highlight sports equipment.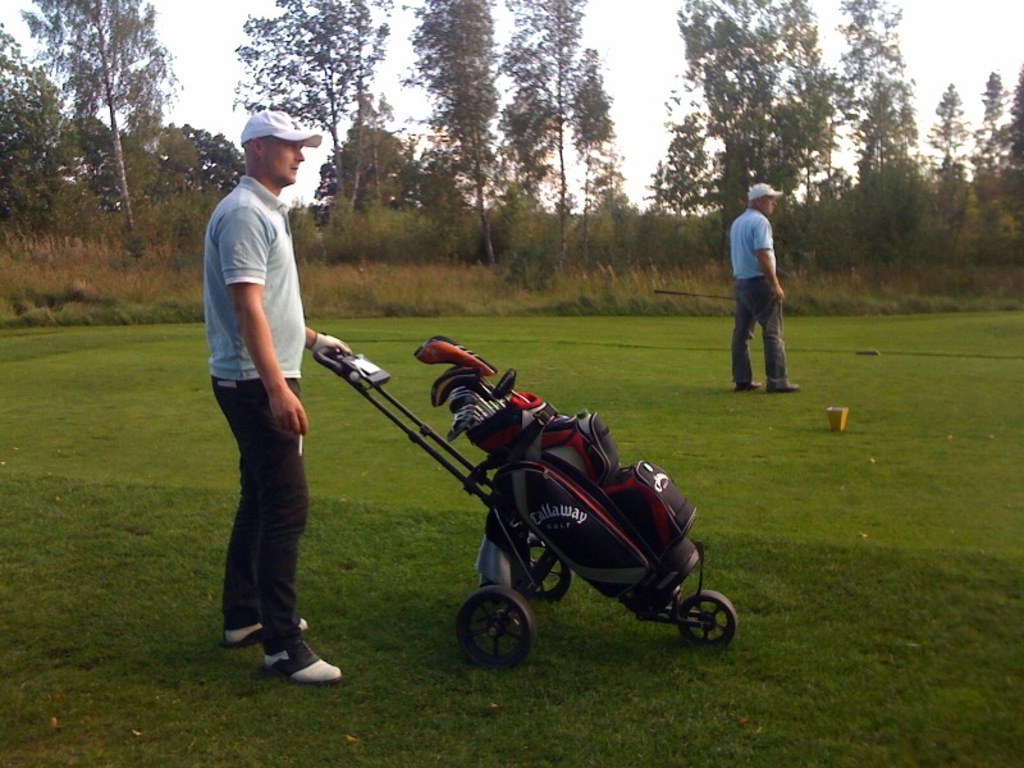
Highlighted region: <bbox>265, 640, 346, 690</bbox>.
